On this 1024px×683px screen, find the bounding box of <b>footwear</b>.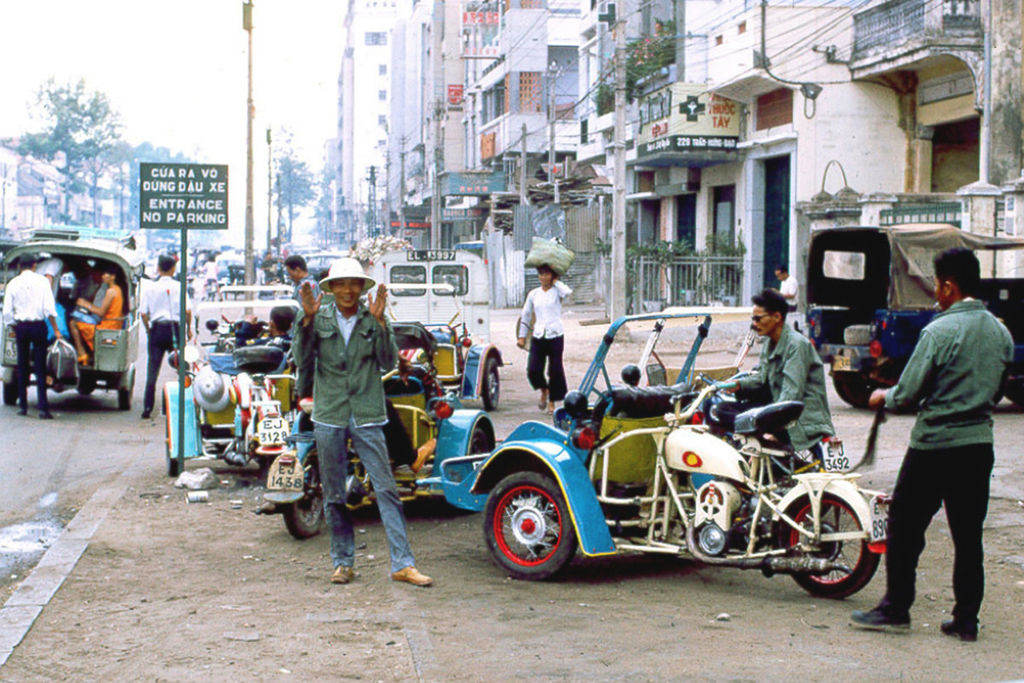
Bounding box: {"x1": 934, "y1": 612, "x2": 981, "y2": 640}.
